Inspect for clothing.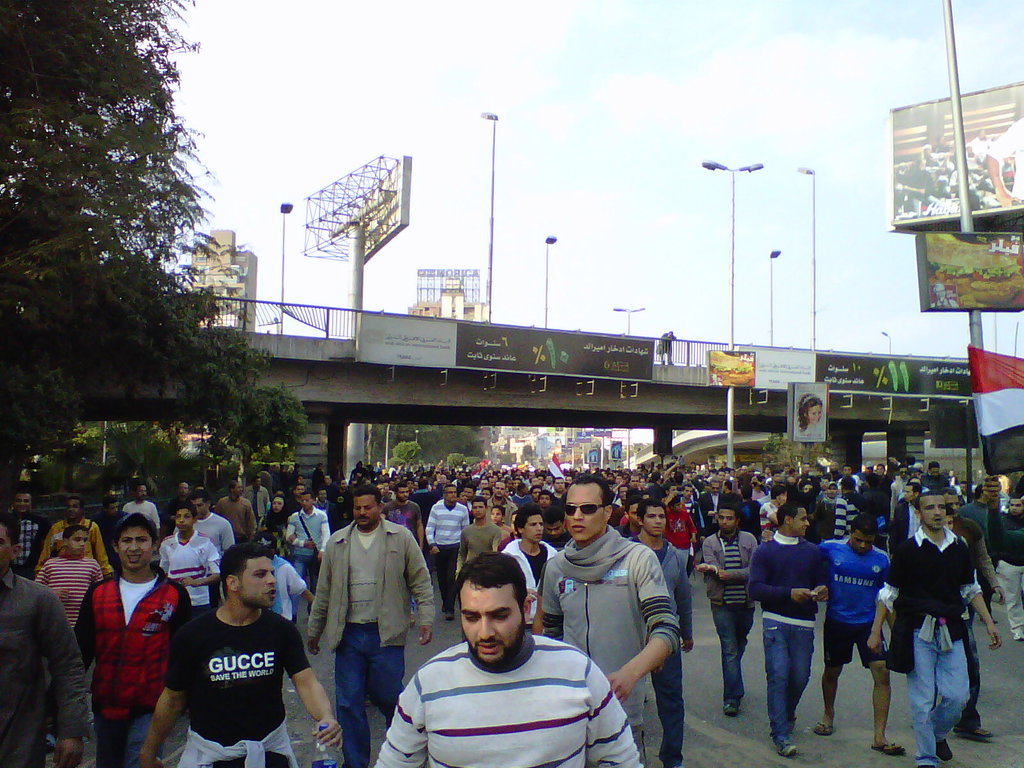
Inspection: bbox(995, 514, 1023, 634).
